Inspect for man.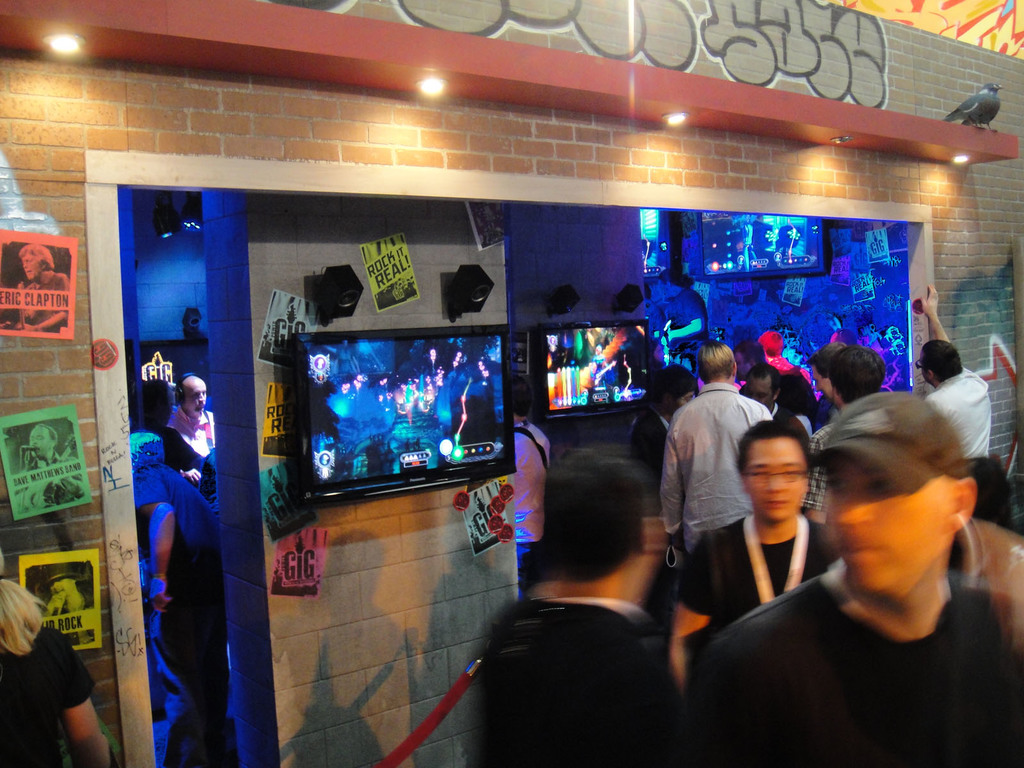
Inspection: 666 426 833 692.
